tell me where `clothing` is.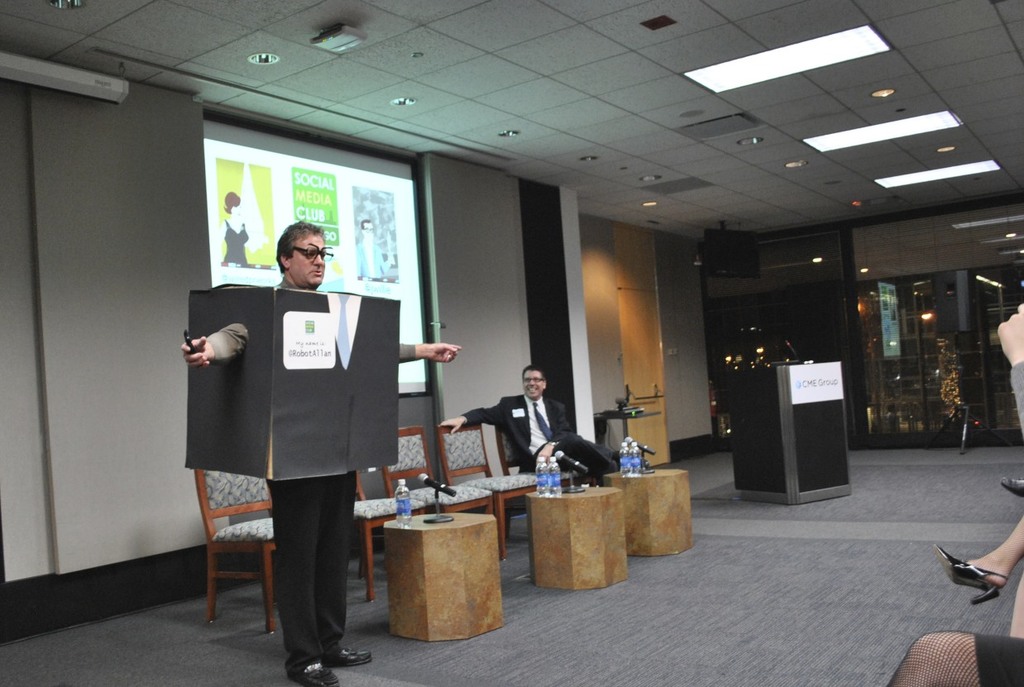
`clothing` is at <bbox>464, 396, 621, 489</bbox>.
